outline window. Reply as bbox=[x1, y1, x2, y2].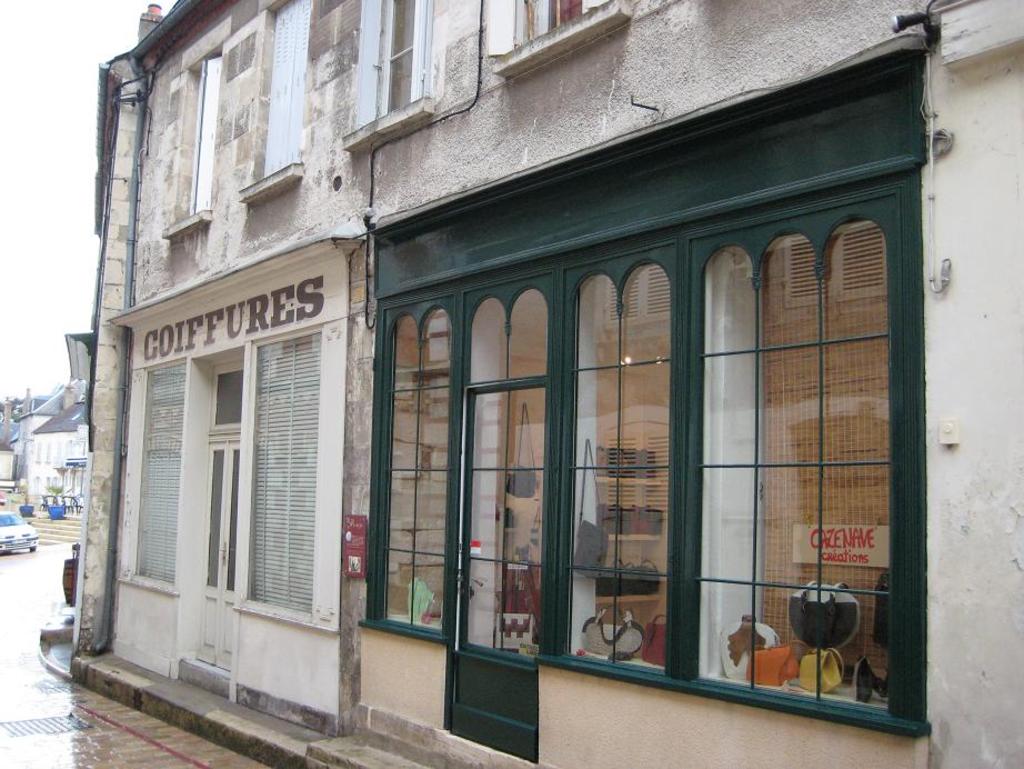
bbox=[491, 0, 611, 77].
